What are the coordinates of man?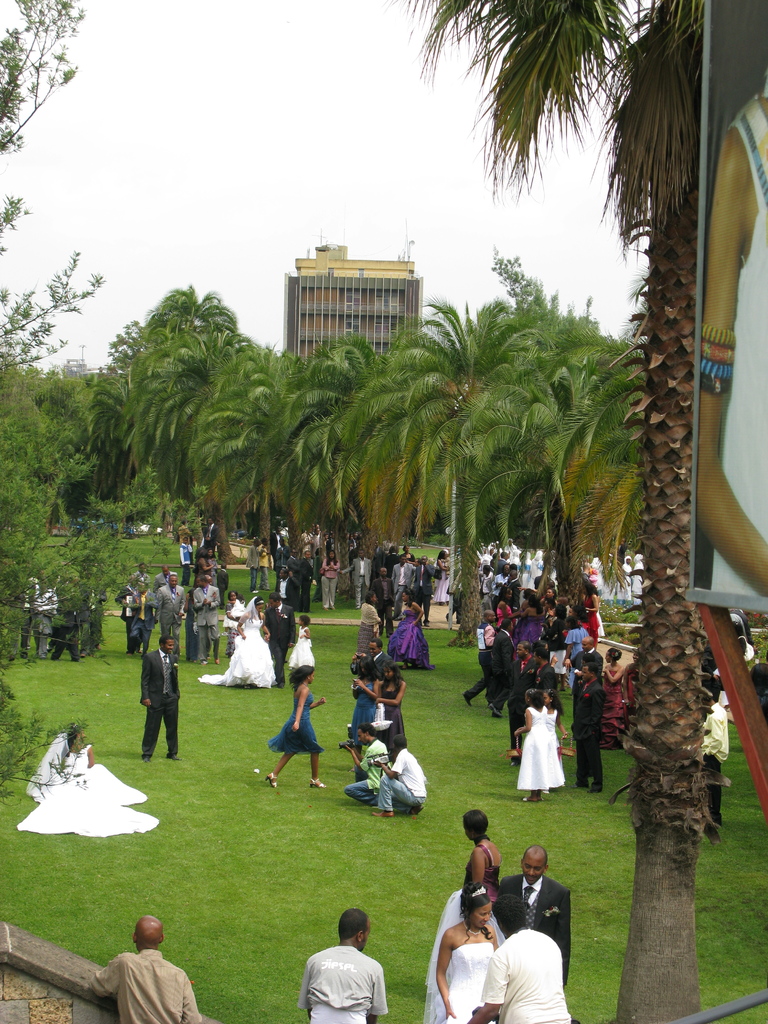
box(394, 557, 417, 610).
